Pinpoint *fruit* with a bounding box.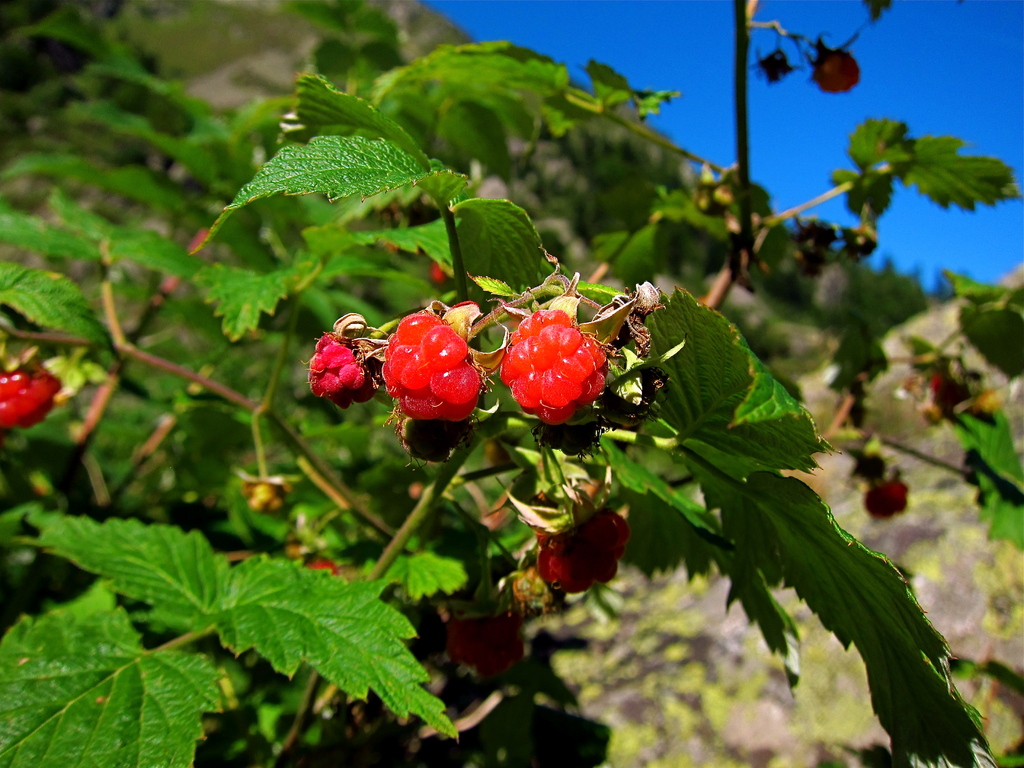
select_region(0, 360, 59, 439).
